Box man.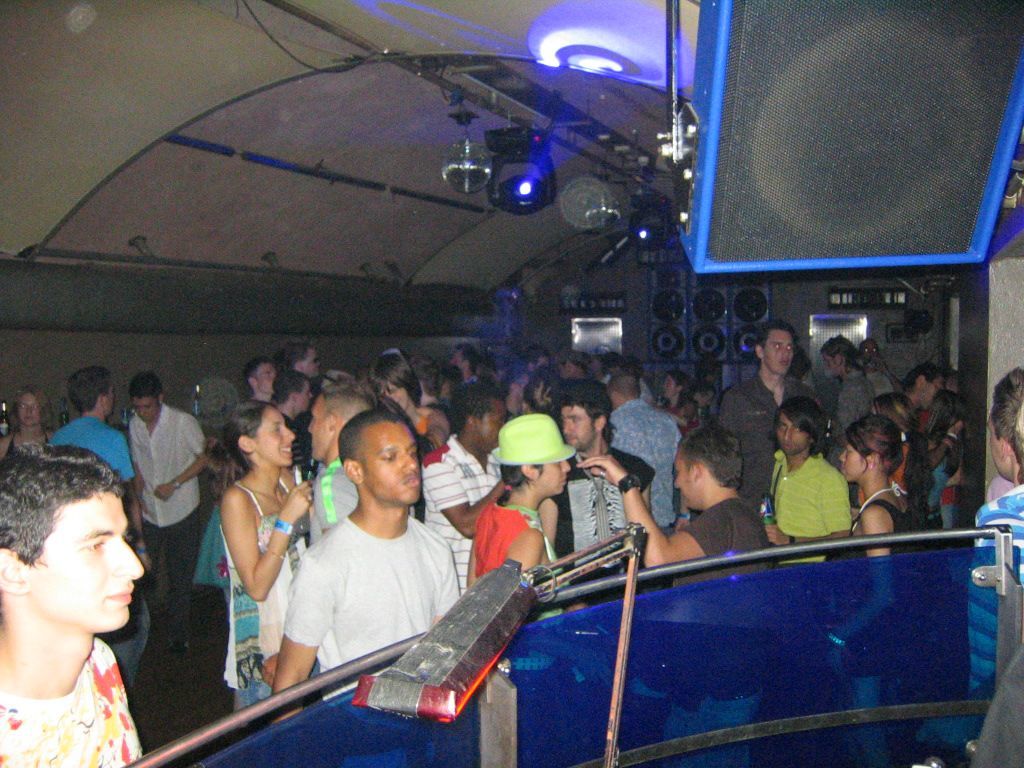
<region>718, 318, 828, 512</region>.
